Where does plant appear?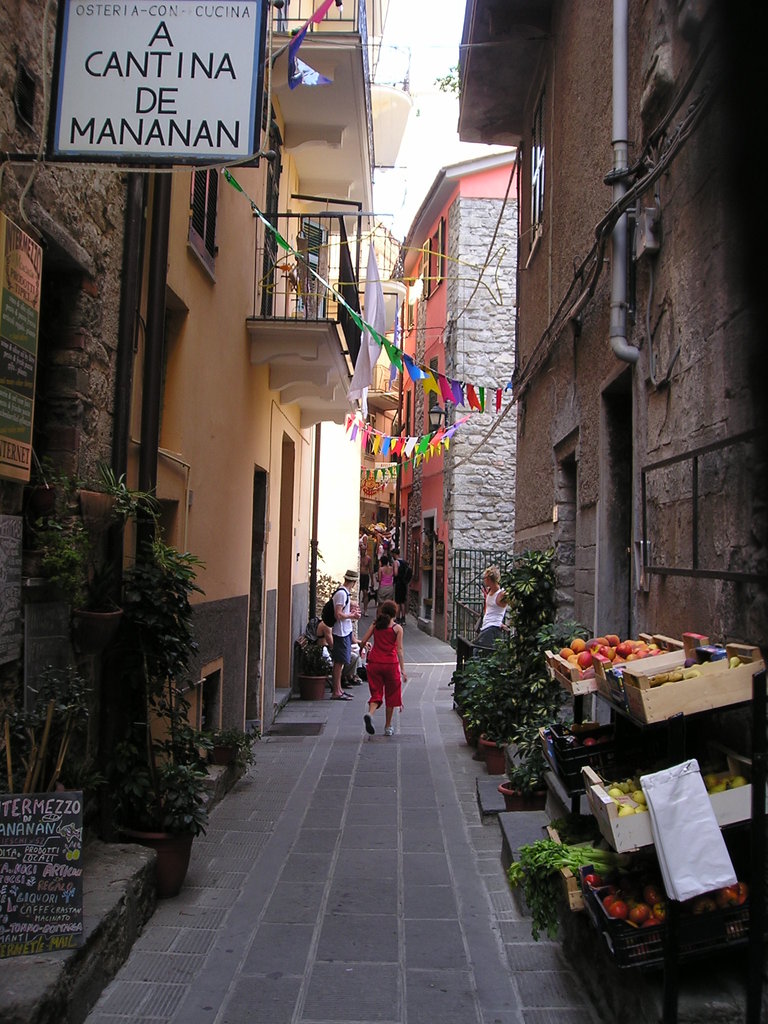
Appears at bbox=(24, 481, 93, 601).
